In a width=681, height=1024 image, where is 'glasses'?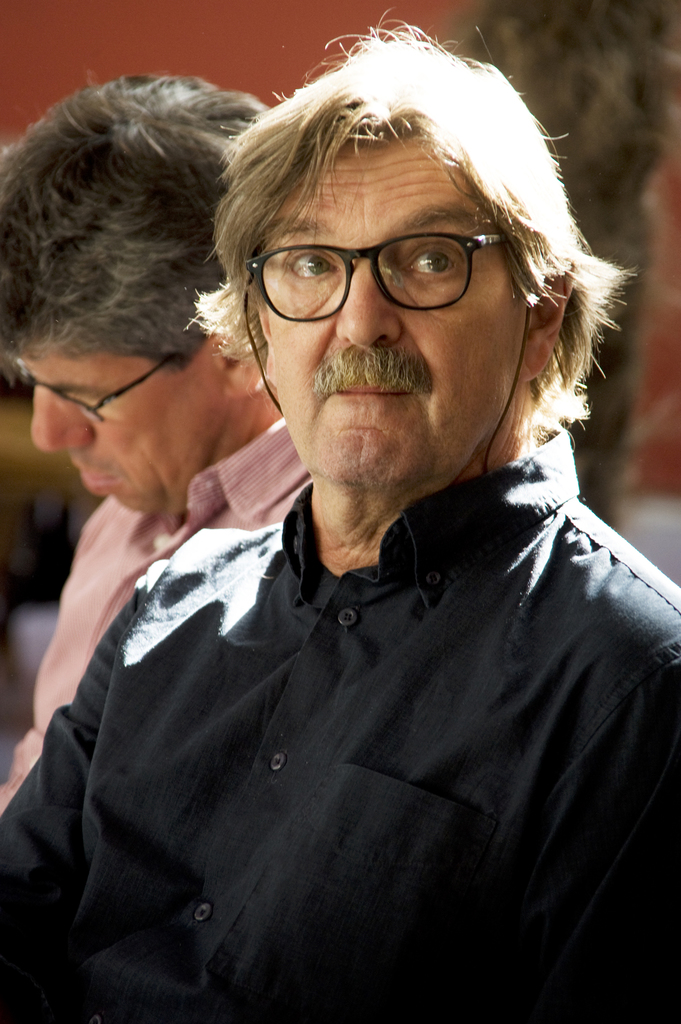
crop(8, 344, 196, 429).
